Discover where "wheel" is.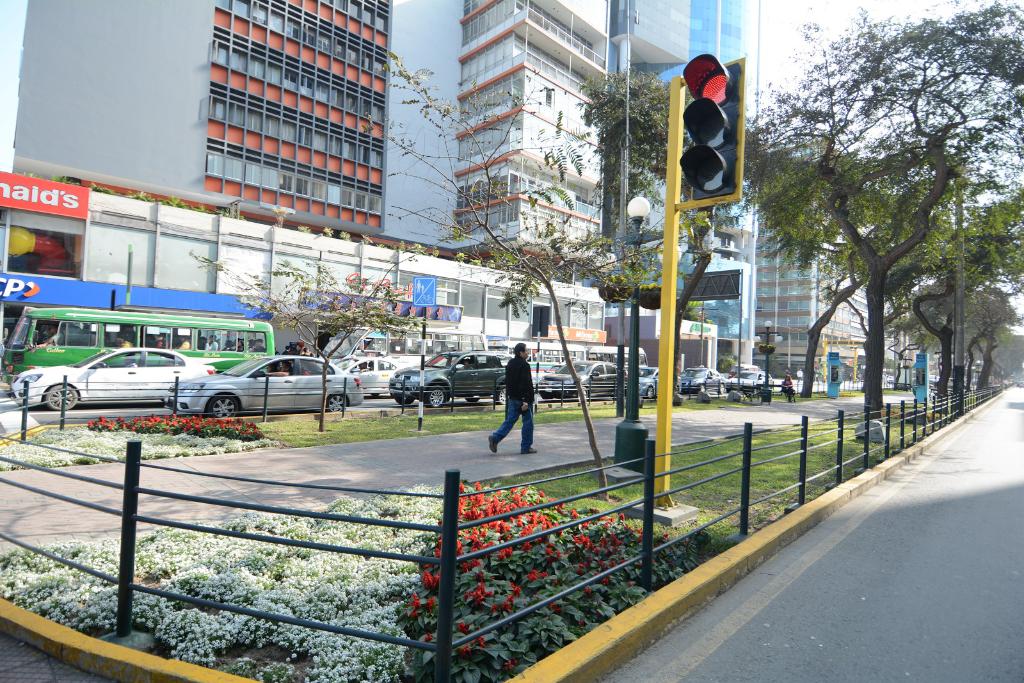
Discovered at {"x1": 465, "y1": 398, "x2": 479, "y2": 407}.
